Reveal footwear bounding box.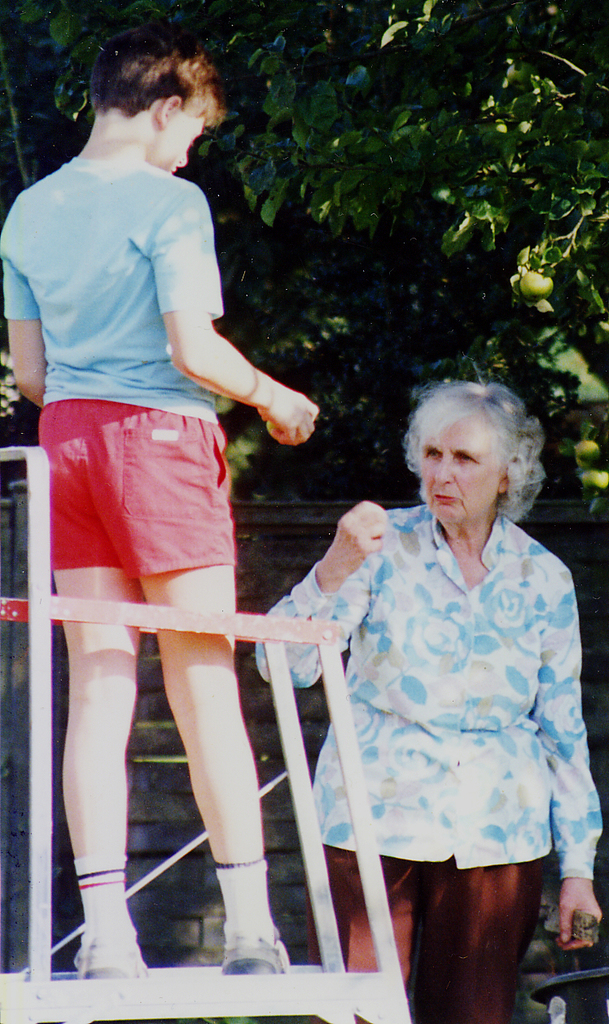
Revealed: bbox(75, 941, 154, 983).
